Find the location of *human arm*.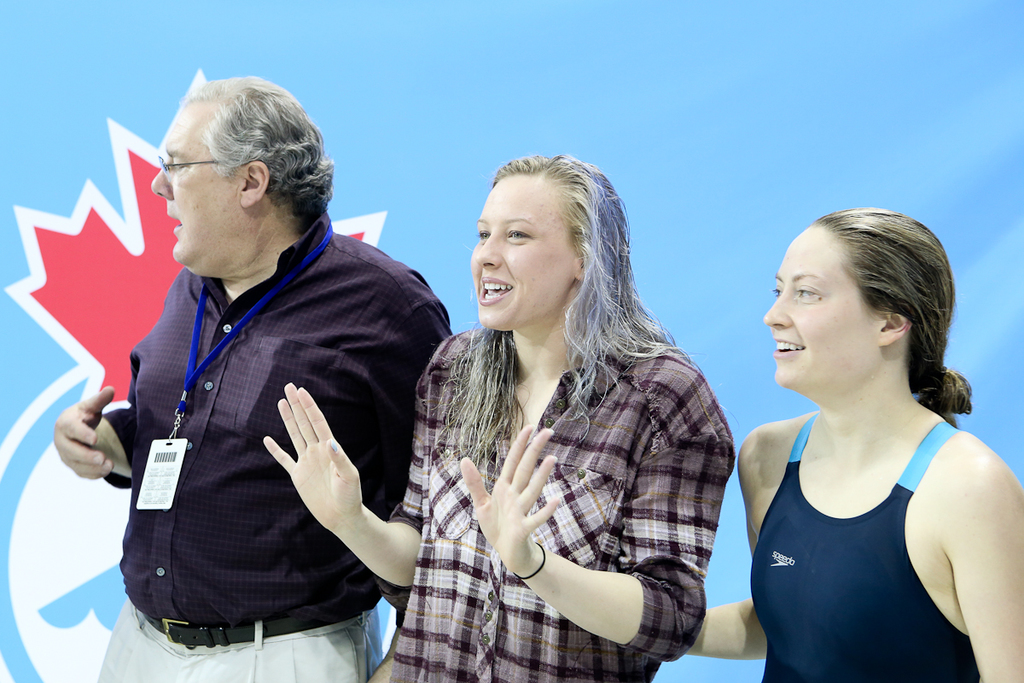
Location: box(947, 465, 1023, 682).
